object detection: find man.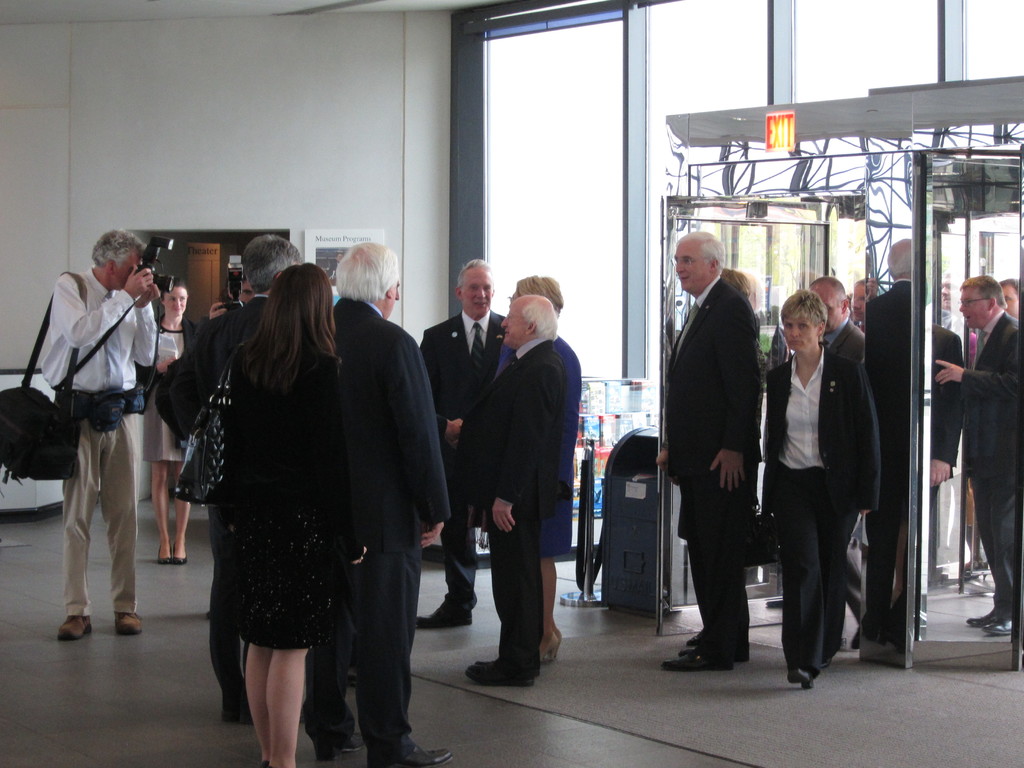
804 278 870 675.
